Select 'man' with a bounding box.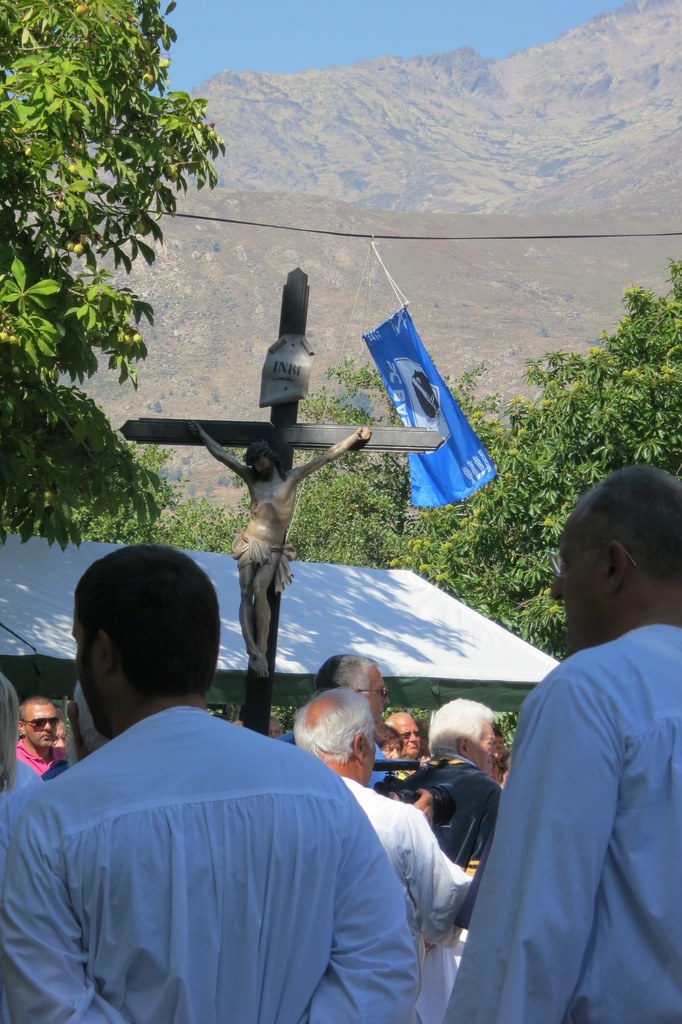
{"left": 5, "top": 692, "right": 54, "bottom": 785}.
